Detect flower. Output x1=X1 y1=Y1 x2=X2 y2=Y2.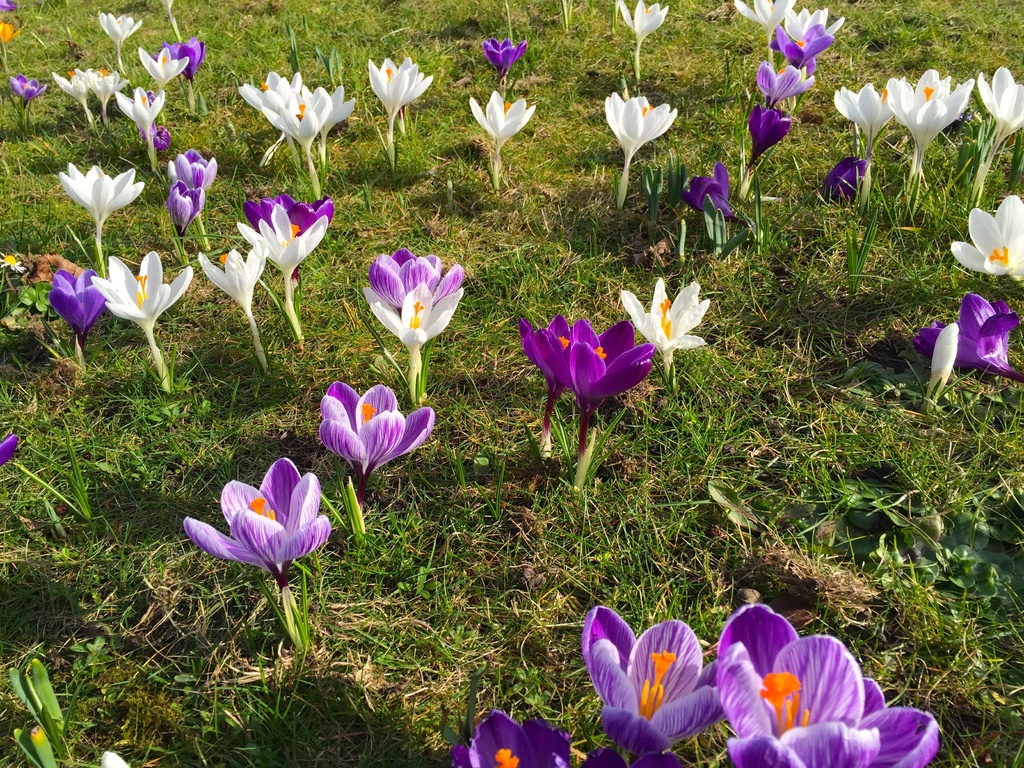
x1=369 y1=52 x2=438 y2=131.
